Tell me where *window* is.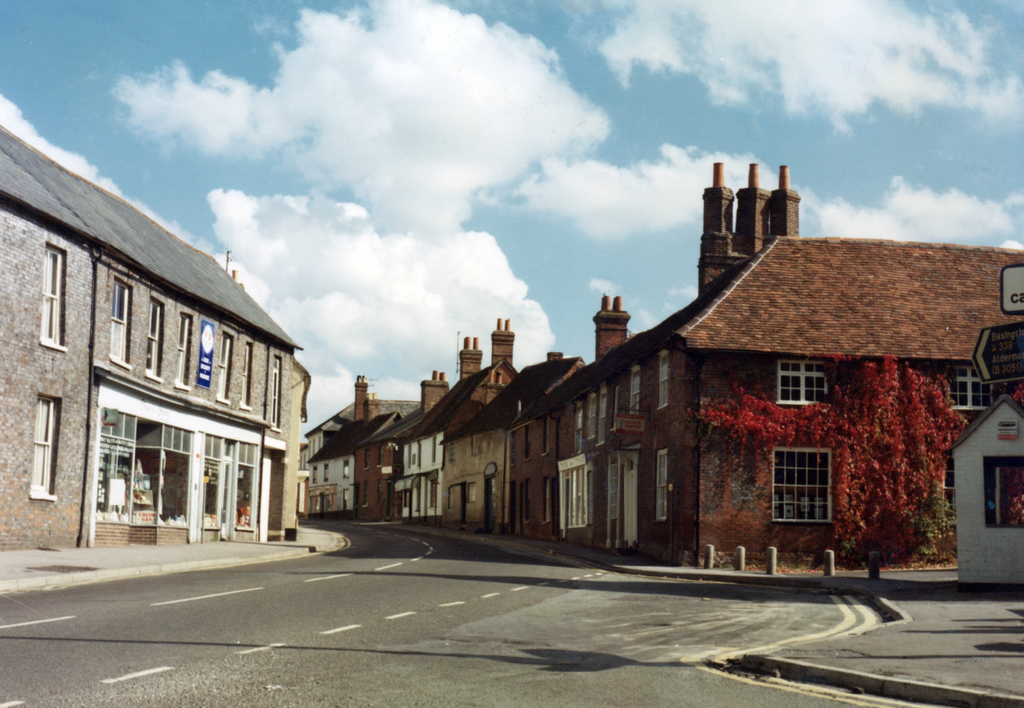
*window* is at 630:368:640:415.
